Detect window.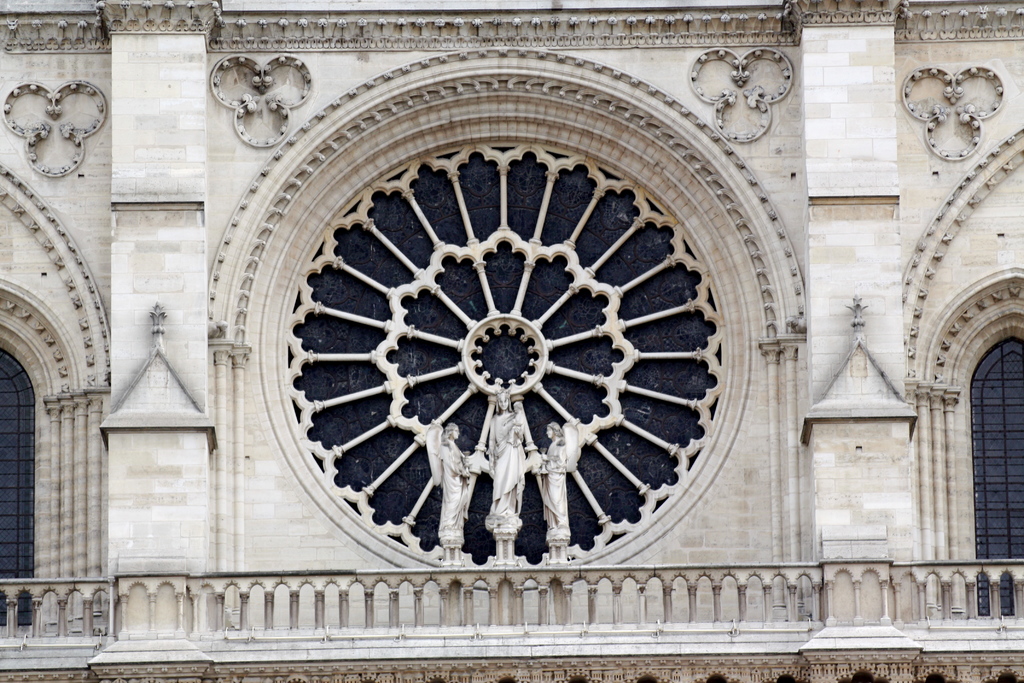
Detected at 0, 343, 42, 629.
